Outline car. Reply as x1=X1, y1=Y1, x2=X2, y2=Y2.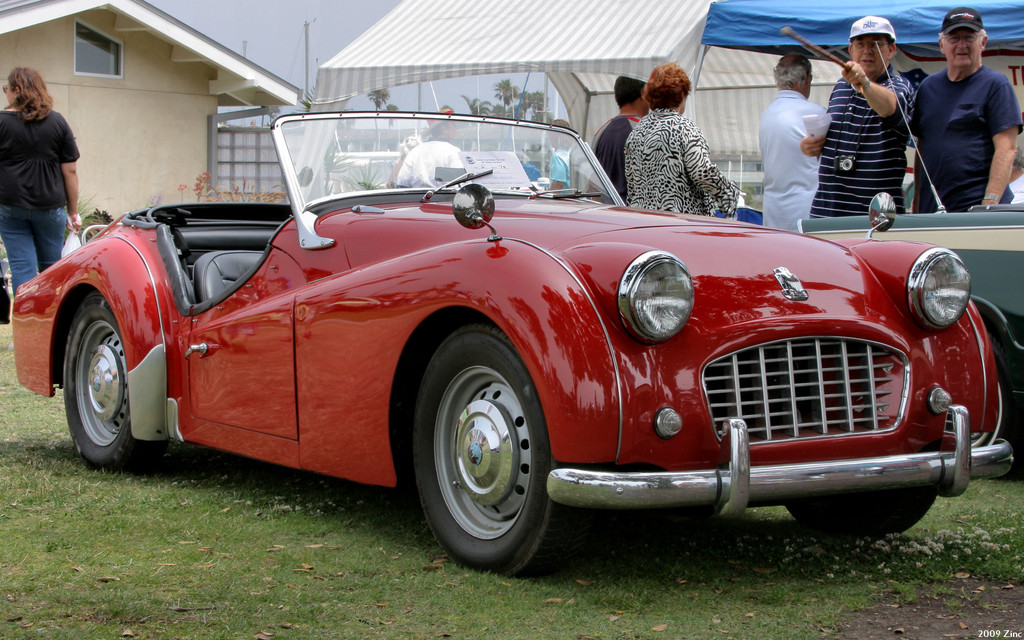
x1=796, y1=195, x2=1023, y2=477.
